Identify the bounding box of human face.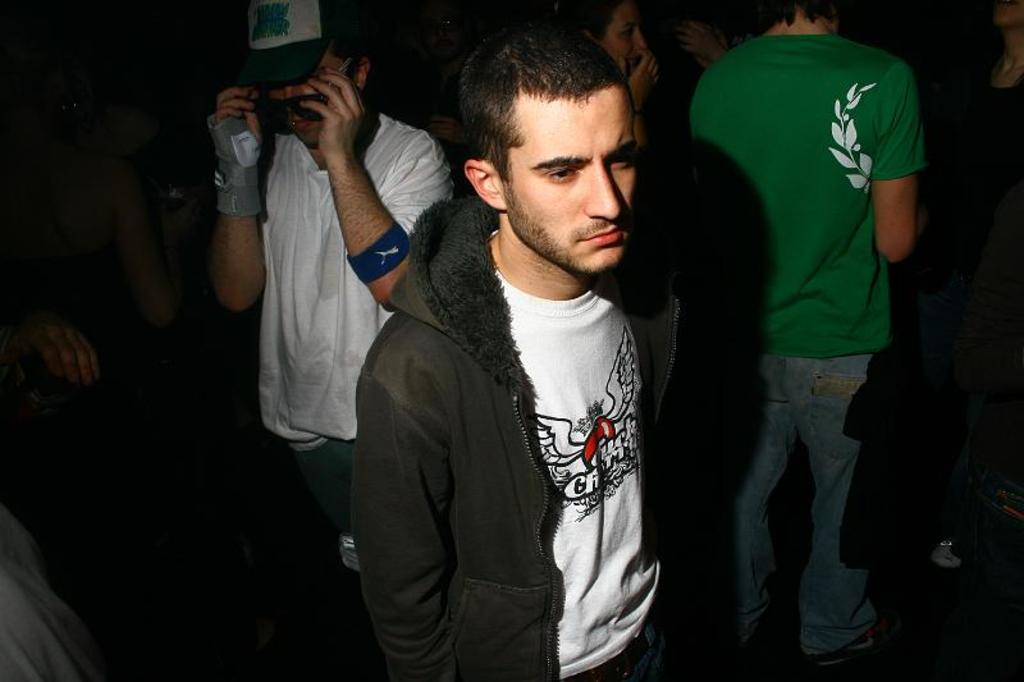
box=[599, 0, 644, 92].
